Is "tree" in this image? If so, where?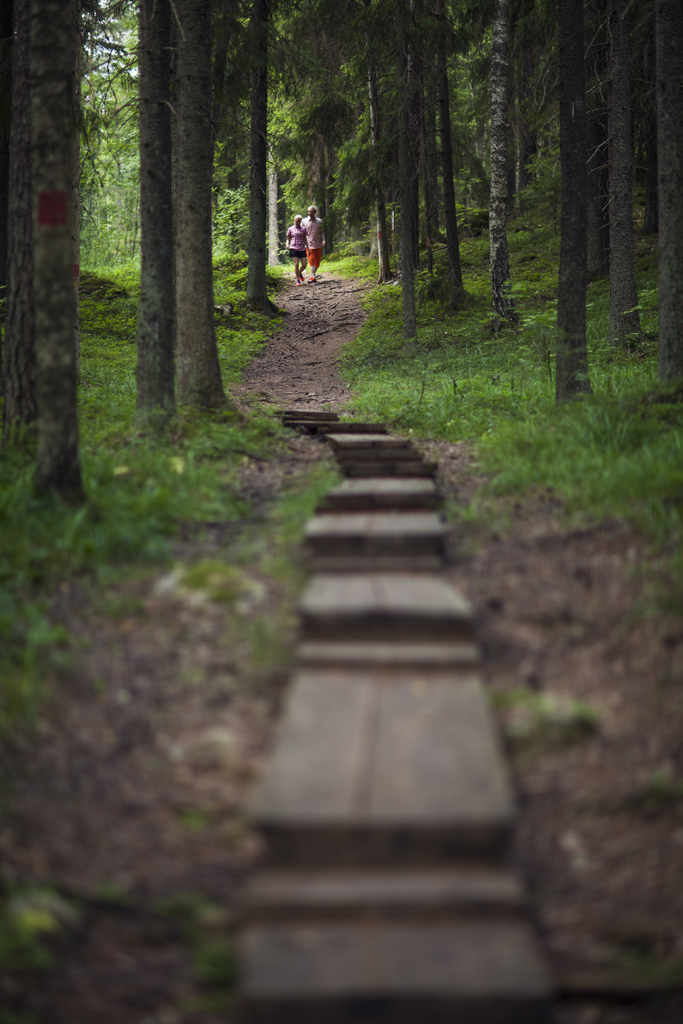
Yes, at 579:0:682:351.
